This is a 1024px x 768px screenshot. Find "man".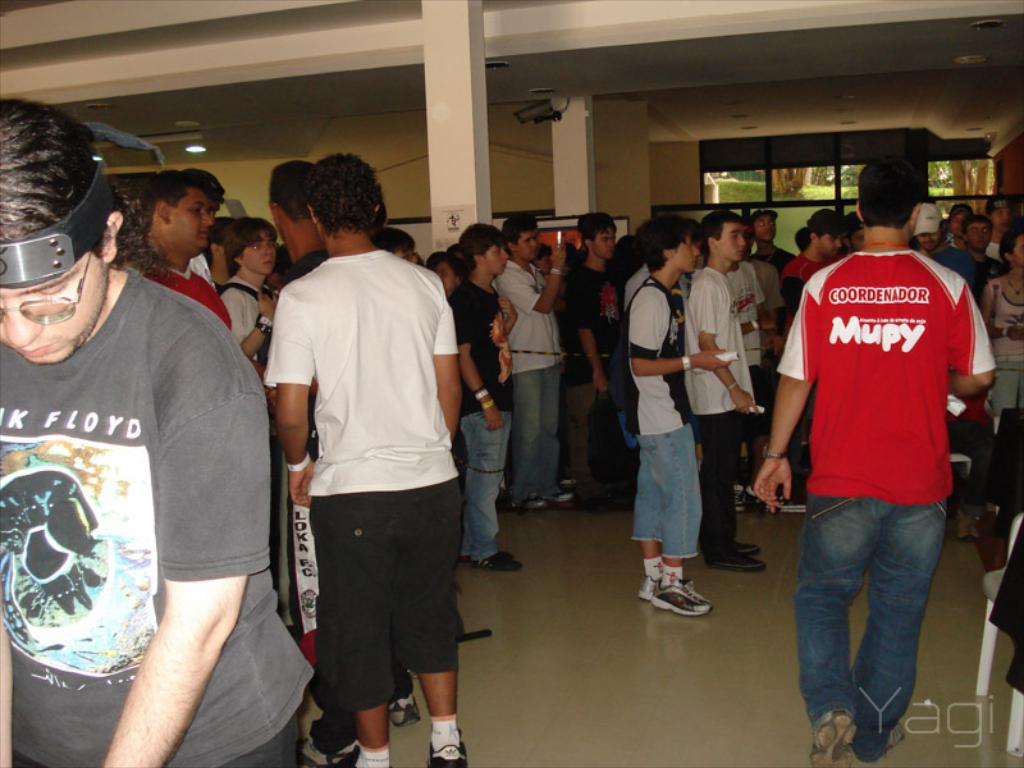
Bounding box: BBox(954, 210, 1009, 282).
